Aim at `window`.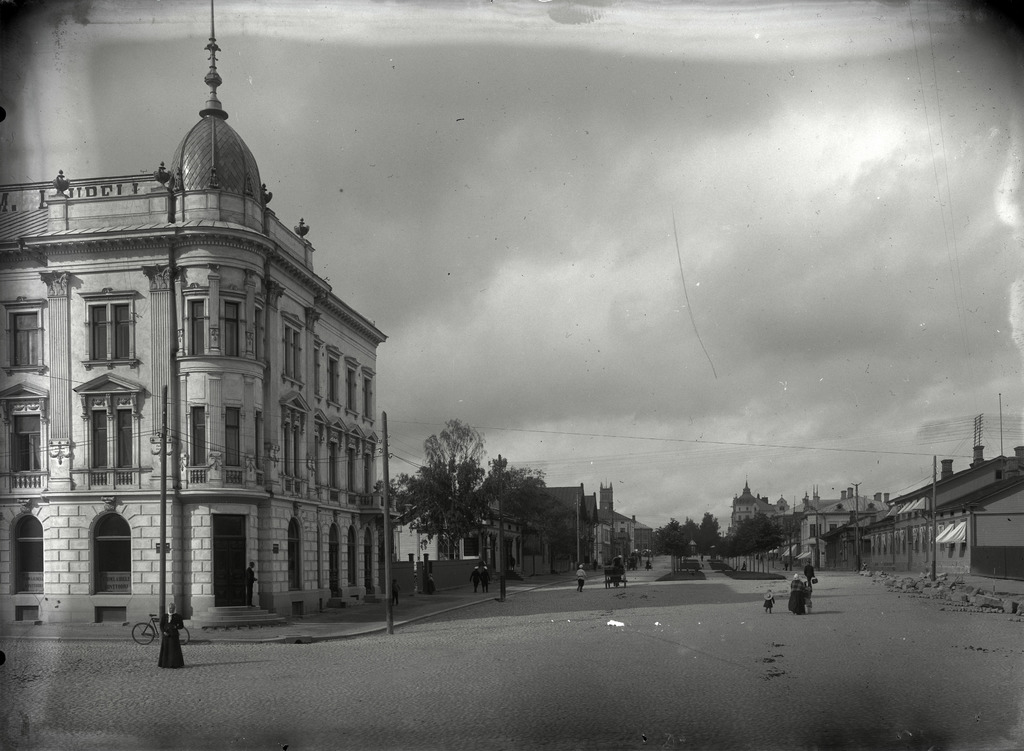
Aimed at pyautogui.locateOnScreen(189, 403, 263, 490).
